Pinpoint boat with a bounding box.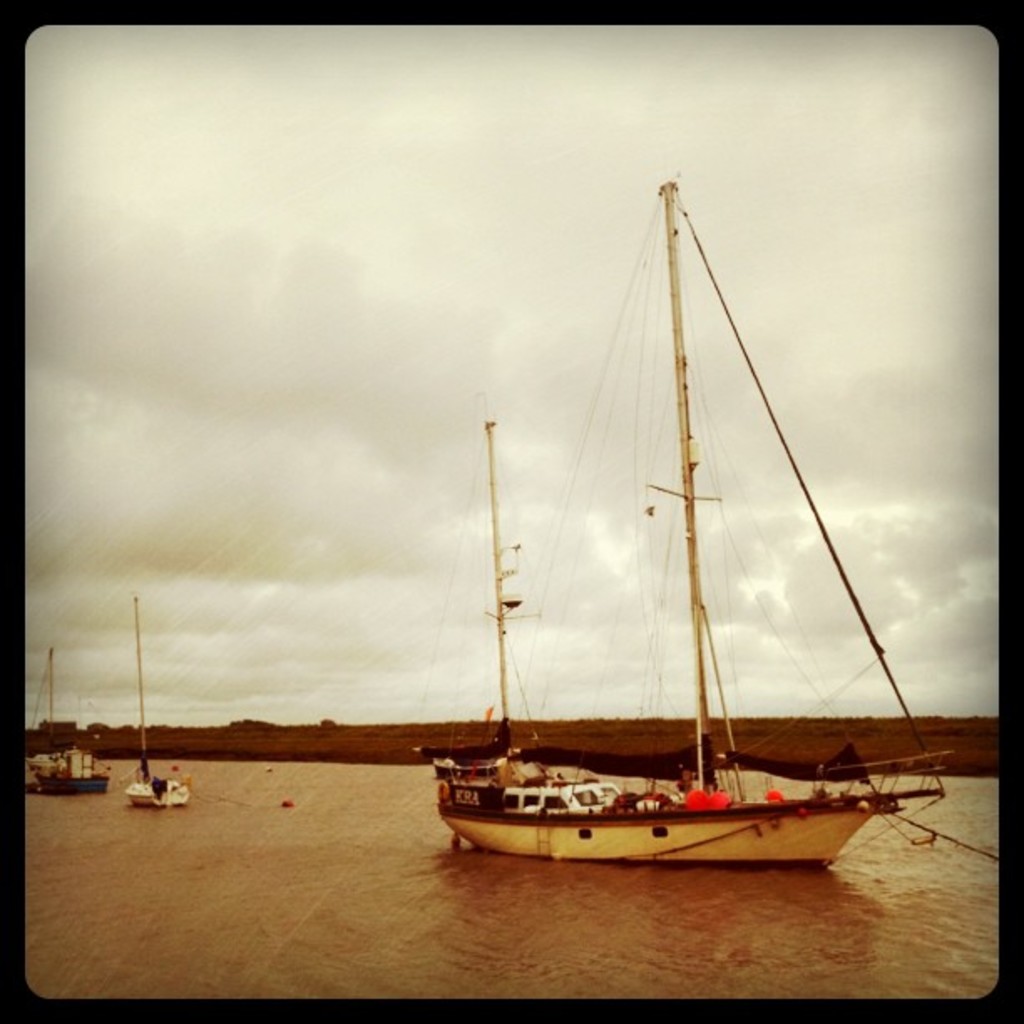
locate(393, 187, 952, 904).
